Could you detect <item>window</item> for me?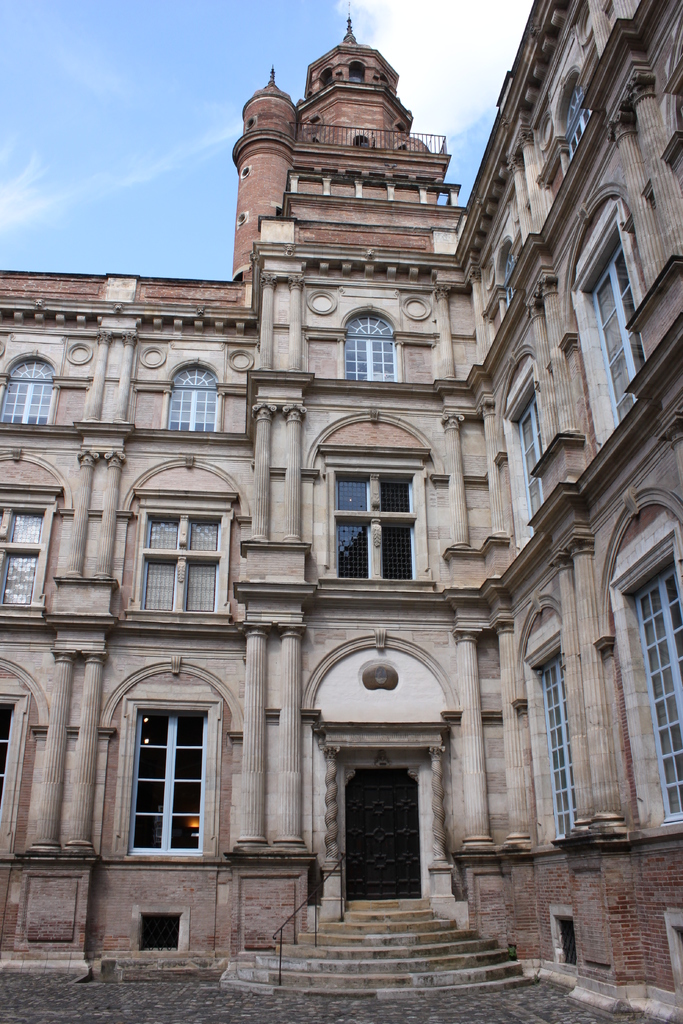
Detection result: (left=0, top=481, right=65, bottom=625).
